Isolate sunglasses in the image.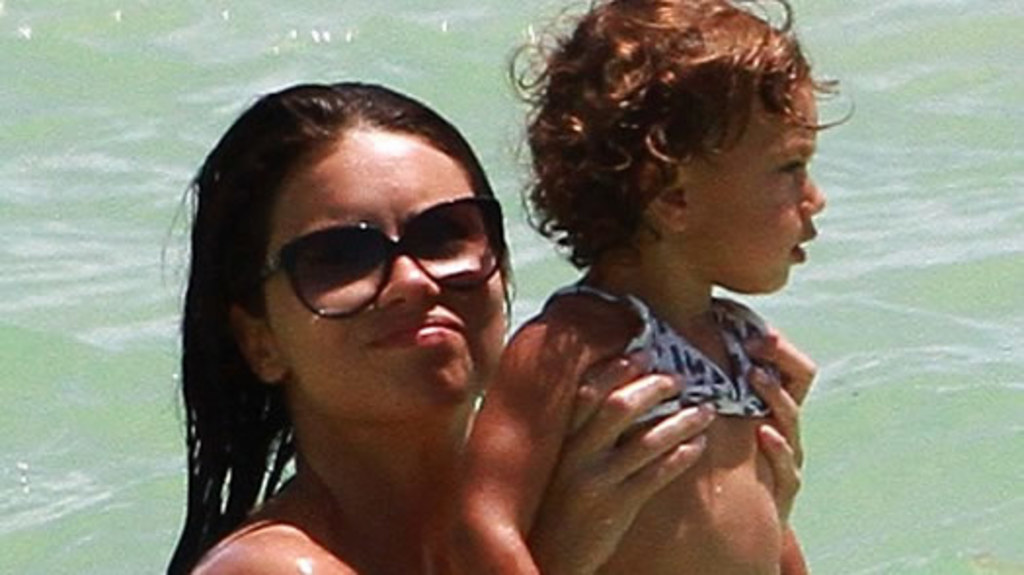
Isolated region: locate(256, 197, 503, 322).
